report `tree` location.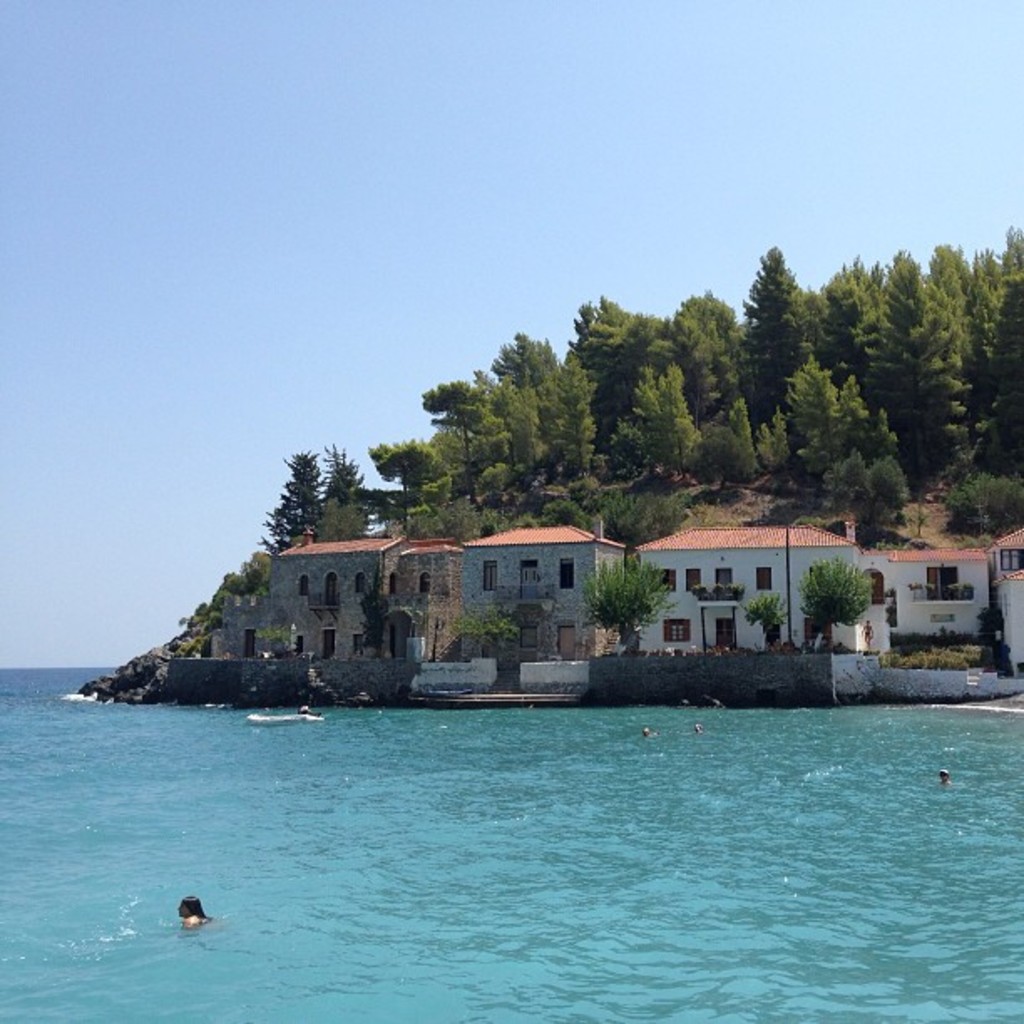
Report: <bbox>771, 361, 827, 432</bbox>.
